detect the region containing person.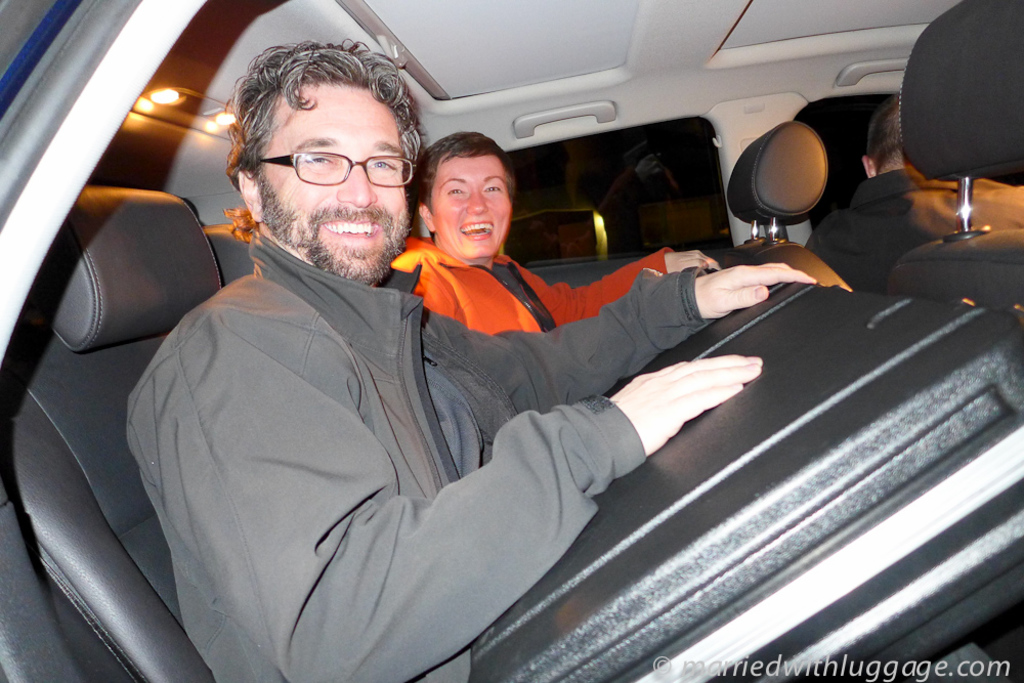
{"left": 804, "top": 98, "right": 1023, "bottom": 298}.
